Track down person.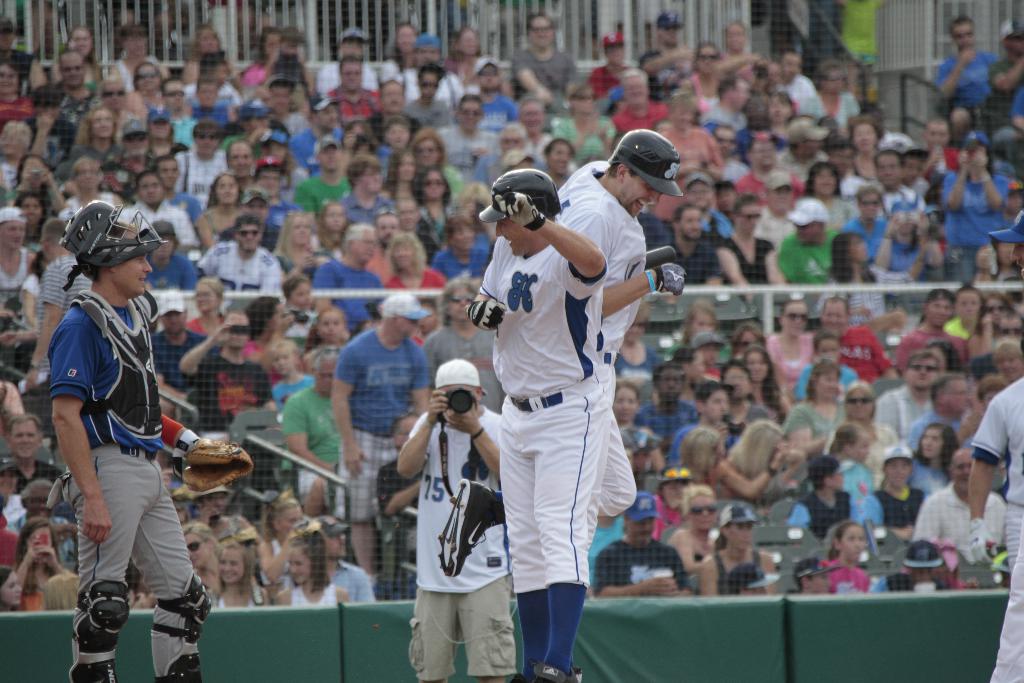
Tracked to 465:168:610:682.
